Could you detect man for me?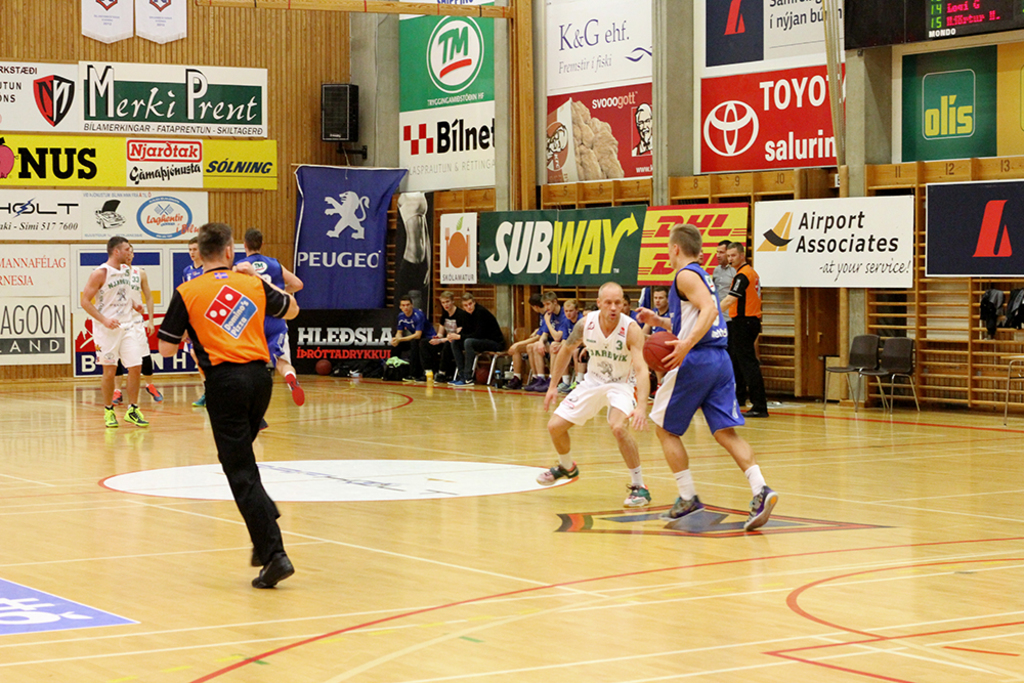
Detection result: <region>113, 243, 167, 397</region>.
